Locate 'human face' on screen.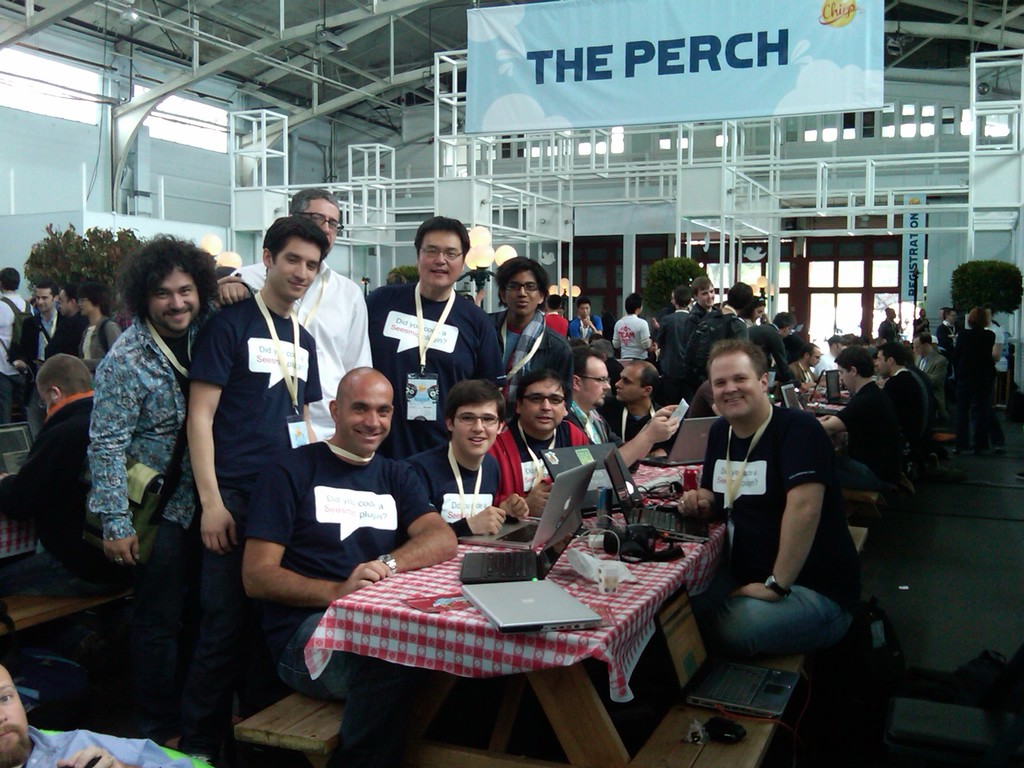
On screen at 158/268/196/324.
